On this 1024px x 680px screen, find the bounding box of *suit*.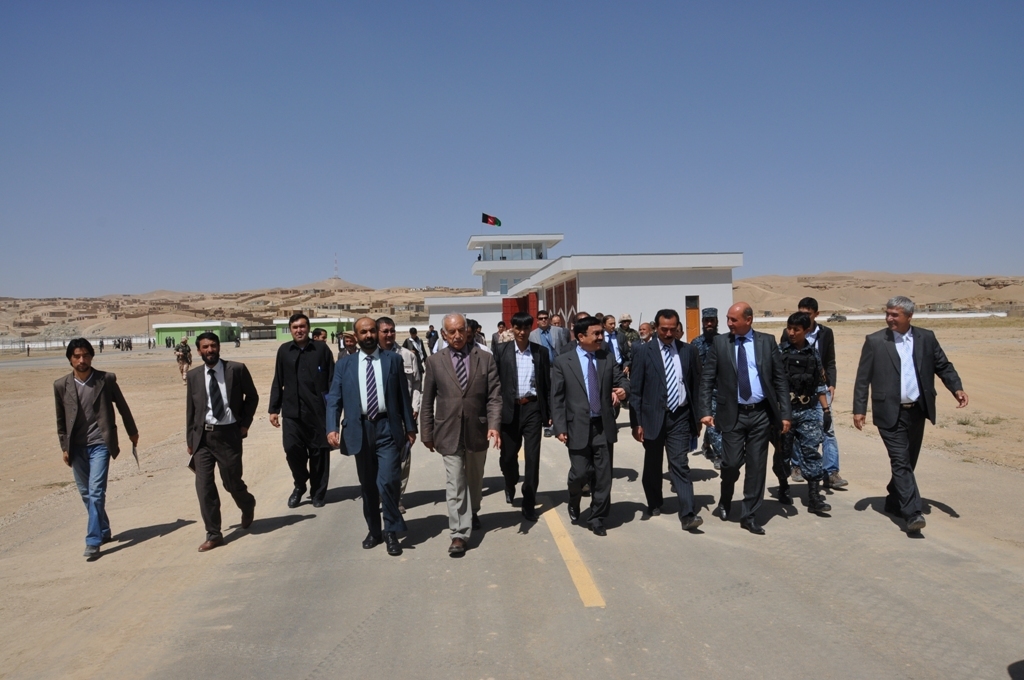
Bounding box: x1=692 y1=333 x2=719 y2=409.
